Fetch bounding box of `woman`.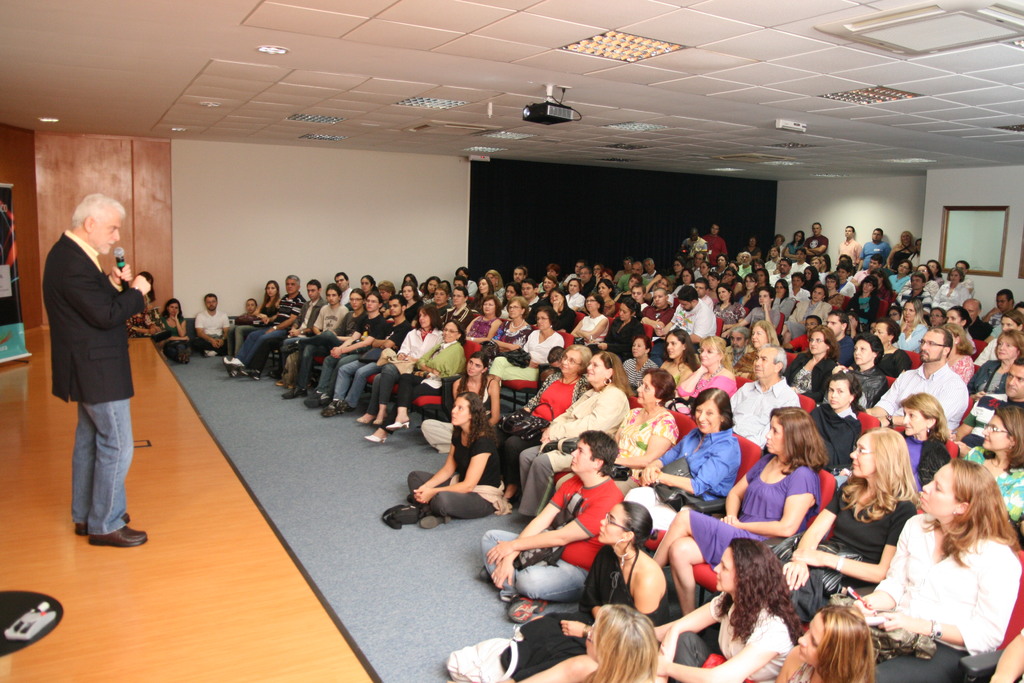
Bbox: x1=945, y1=309, x2=970, y2=352.
